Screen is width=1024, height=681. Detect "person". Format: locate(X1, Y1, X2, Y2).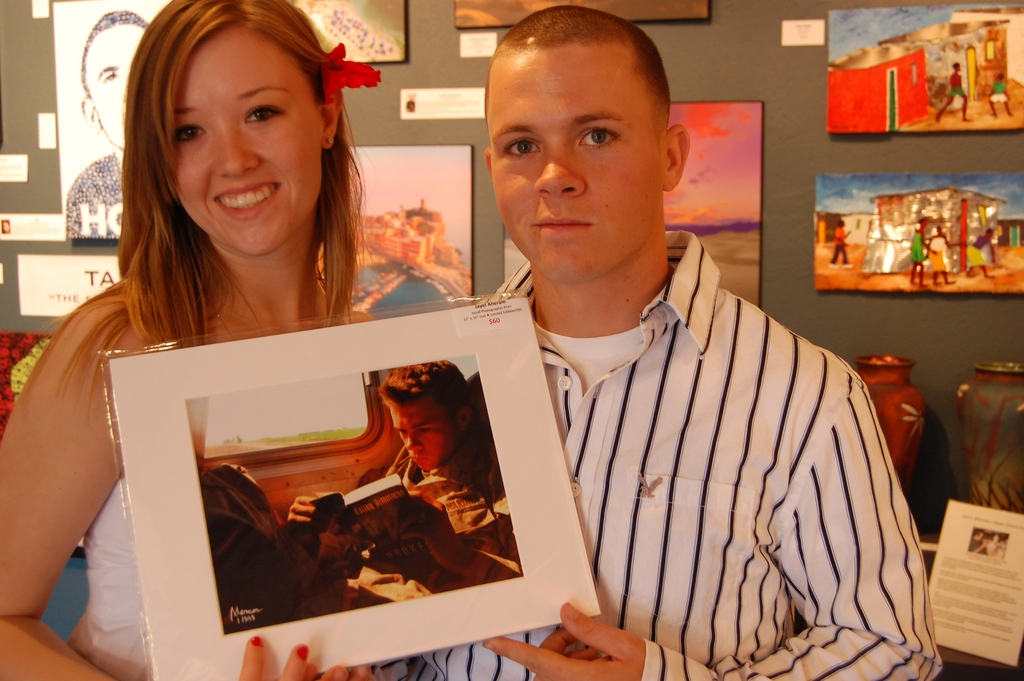
locate(61, 6, 159, 242).
